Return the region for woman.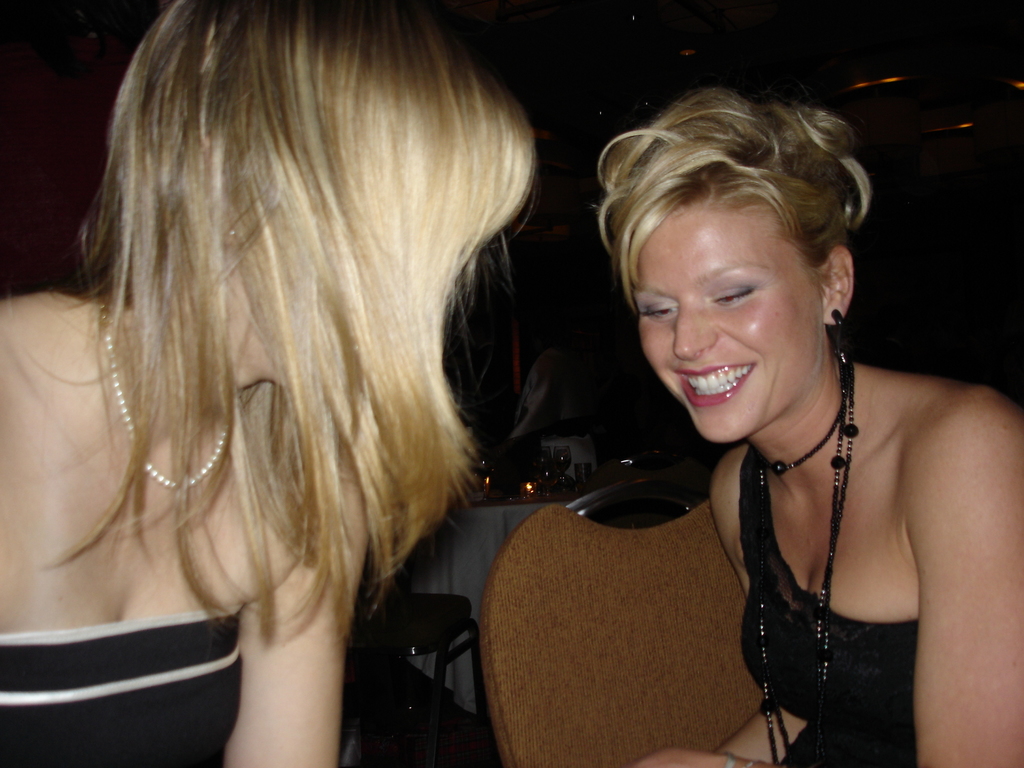
l=0, t=0, r=541, b=767.
